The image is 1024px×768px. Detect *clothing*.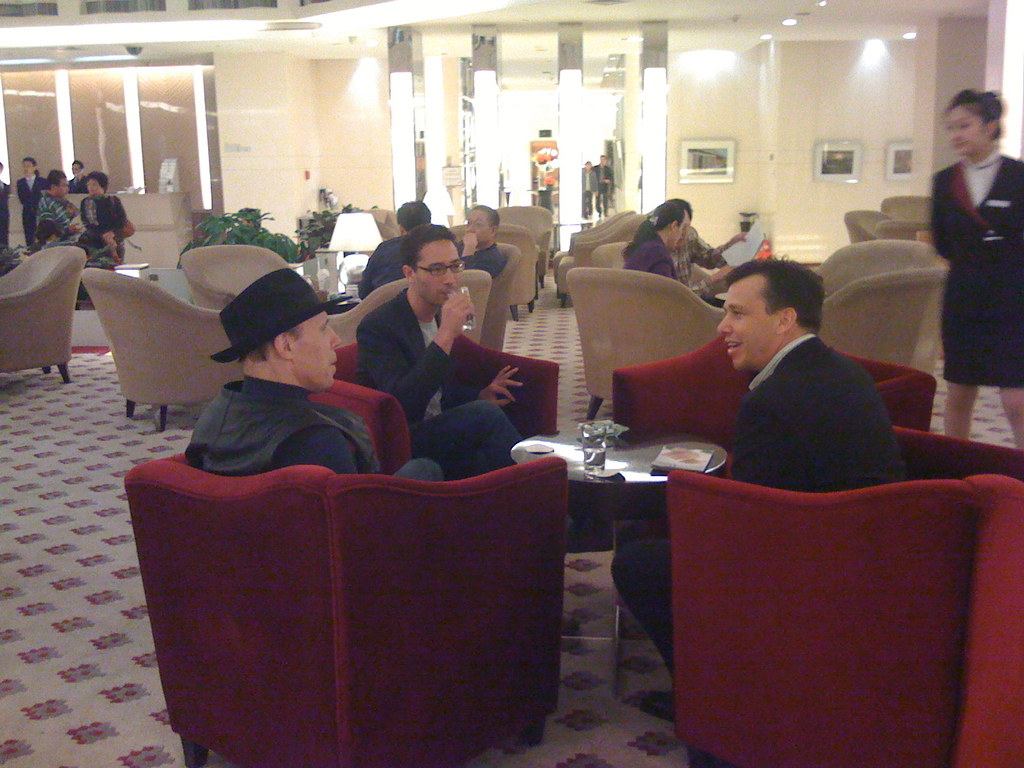
Detection: 620/230/685/281.
